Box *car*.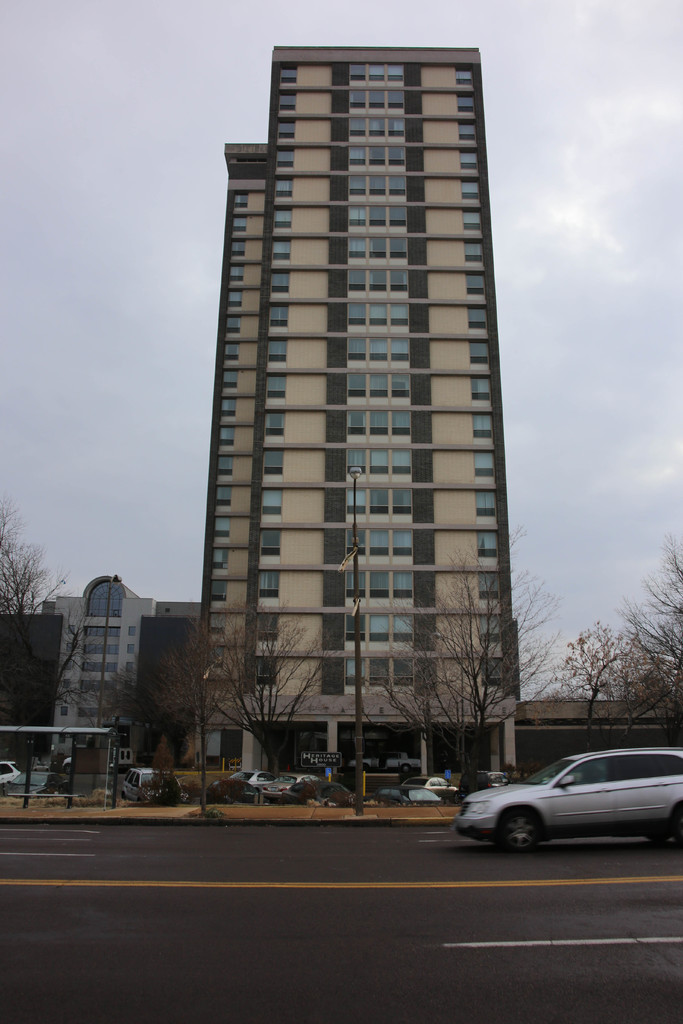
362,784,446,809.
